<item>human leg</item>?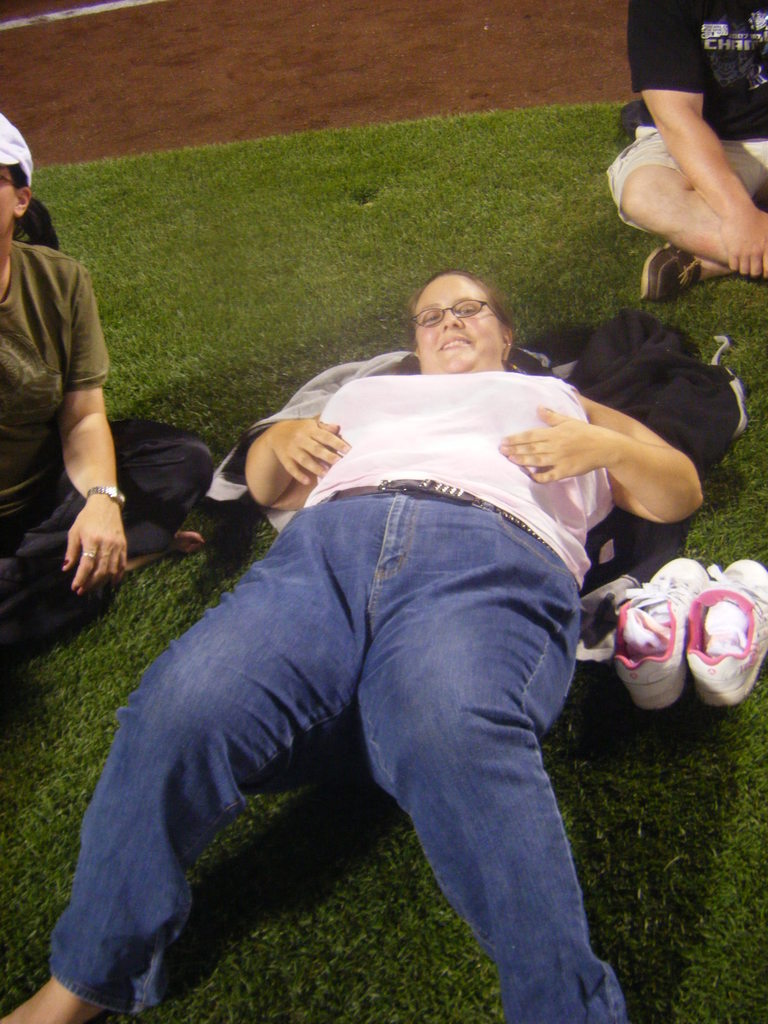
x1=0 y1=500 x2=355 y2=1014
